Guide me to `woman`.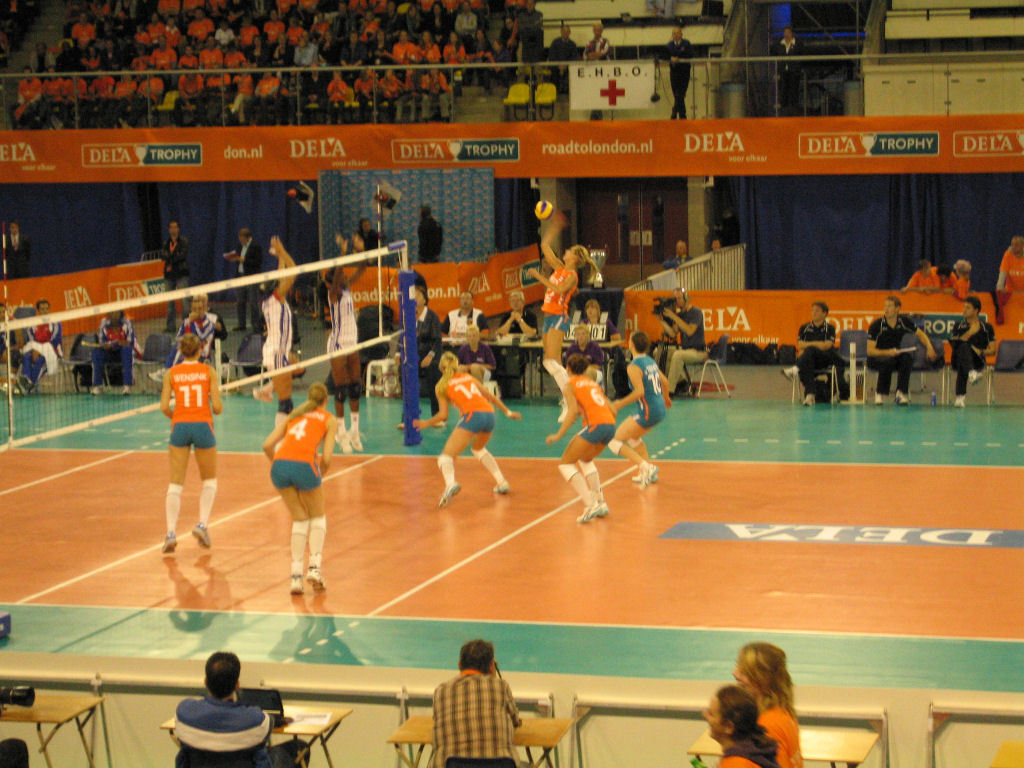
Guidance: [607, 335, 670, 486].
